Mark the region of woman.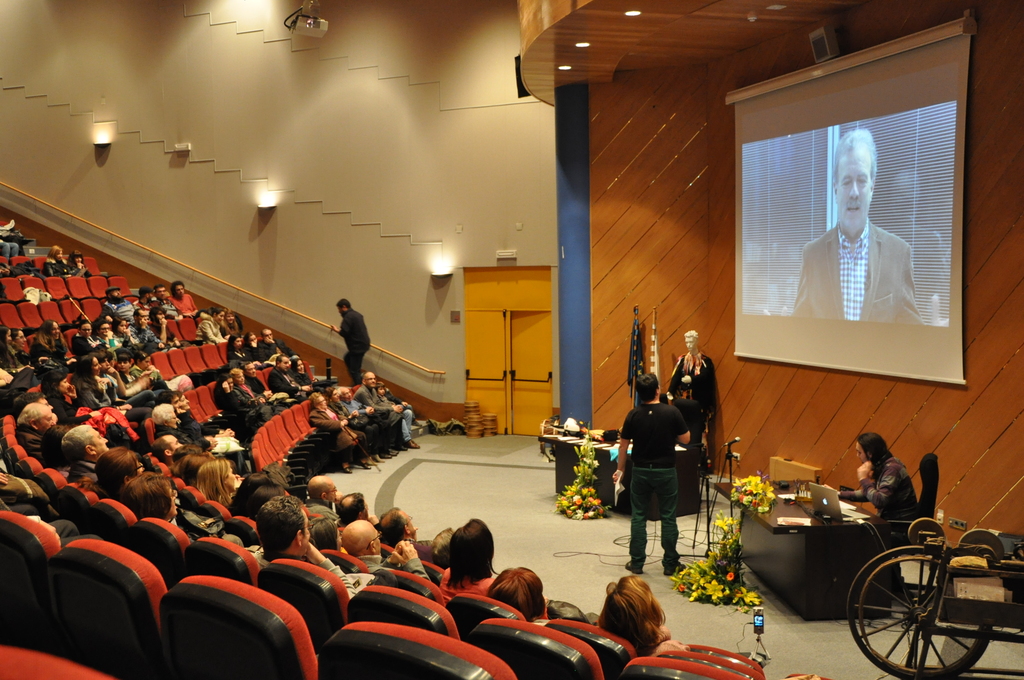
Region: 193:307:223:343.
